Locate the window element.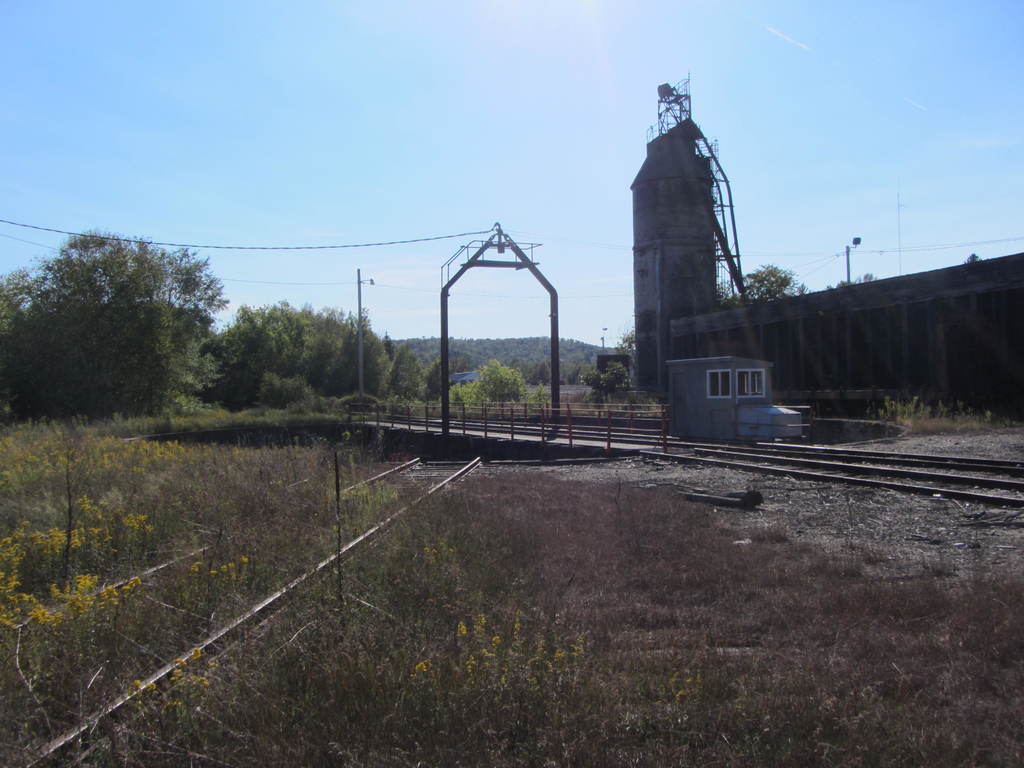
Element bbox: (736,367,764,404).
